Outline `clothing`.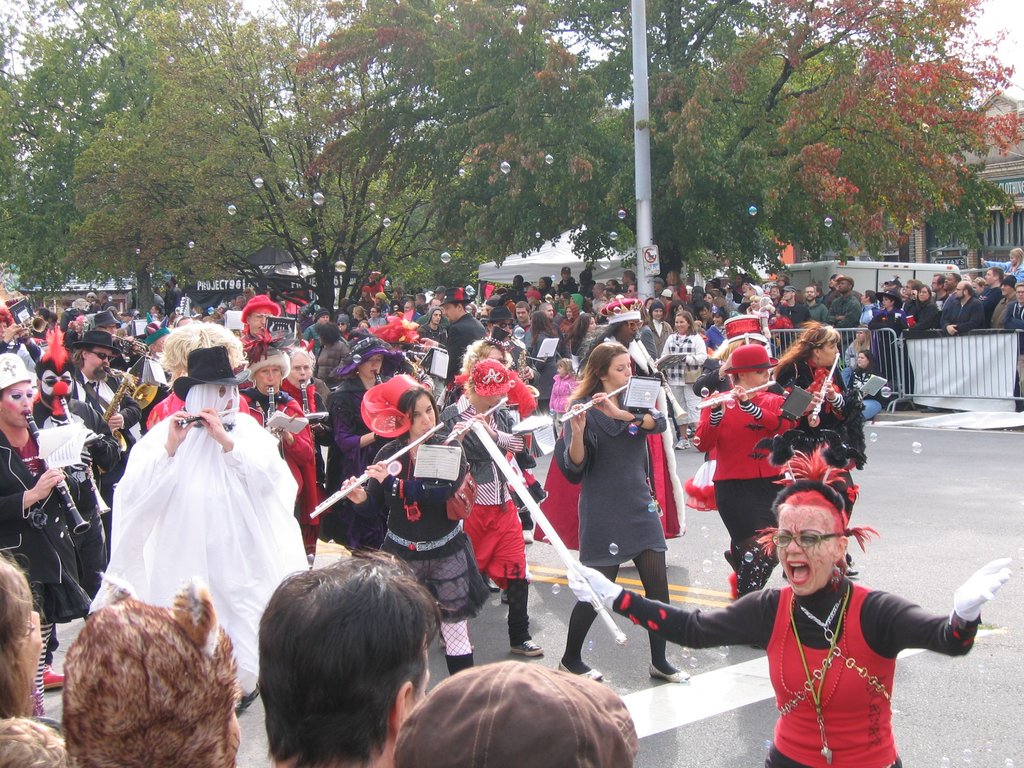
Outline: bbox=[88, 406, 308, 708].
